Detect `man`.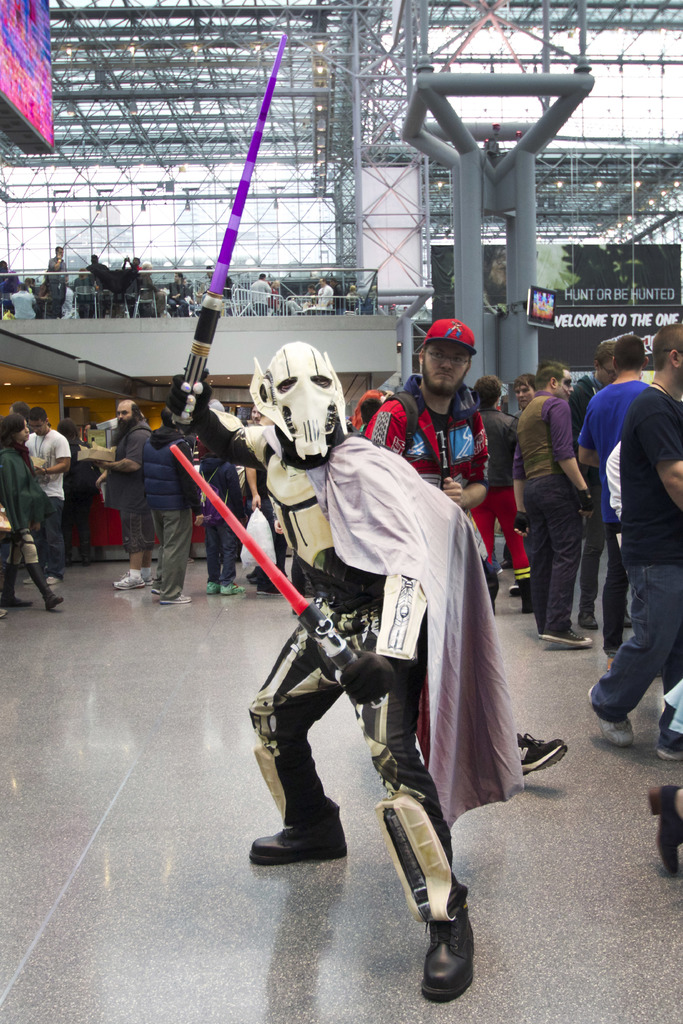
Detected at l=164, t=340, r=479, b=1004.
